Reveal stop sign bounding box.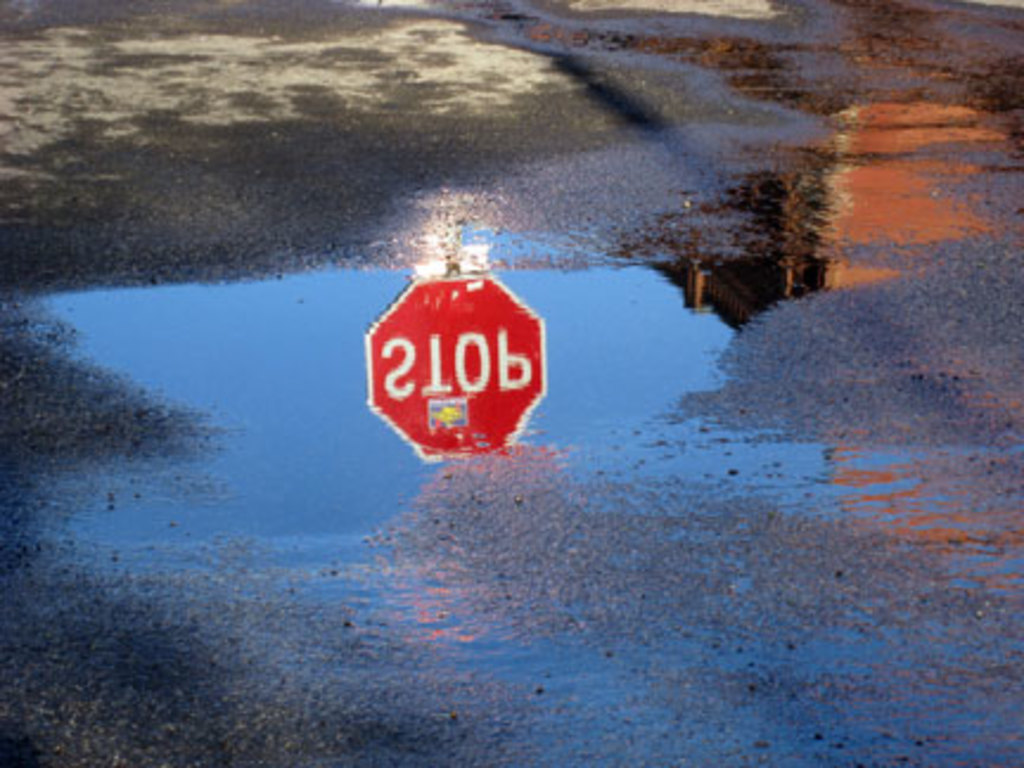
Revealed: bbox(360, 268, 550, 462).
